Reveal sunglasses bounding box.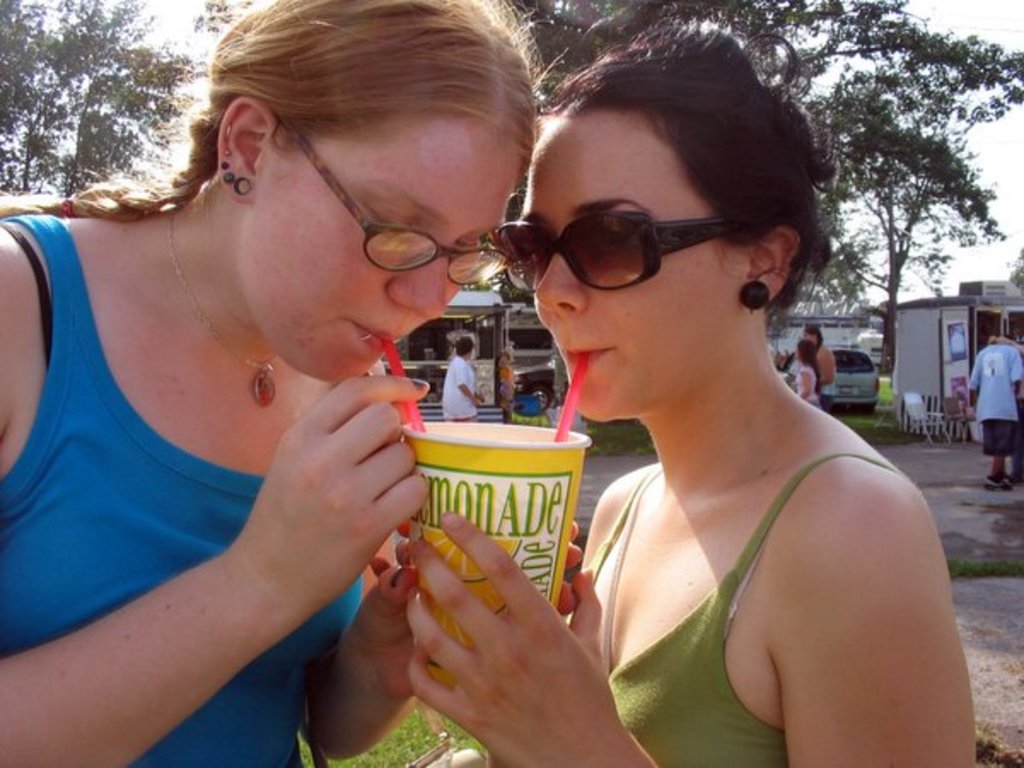
Revealed: x1=490 y1=212 x2=727 y2=290.
